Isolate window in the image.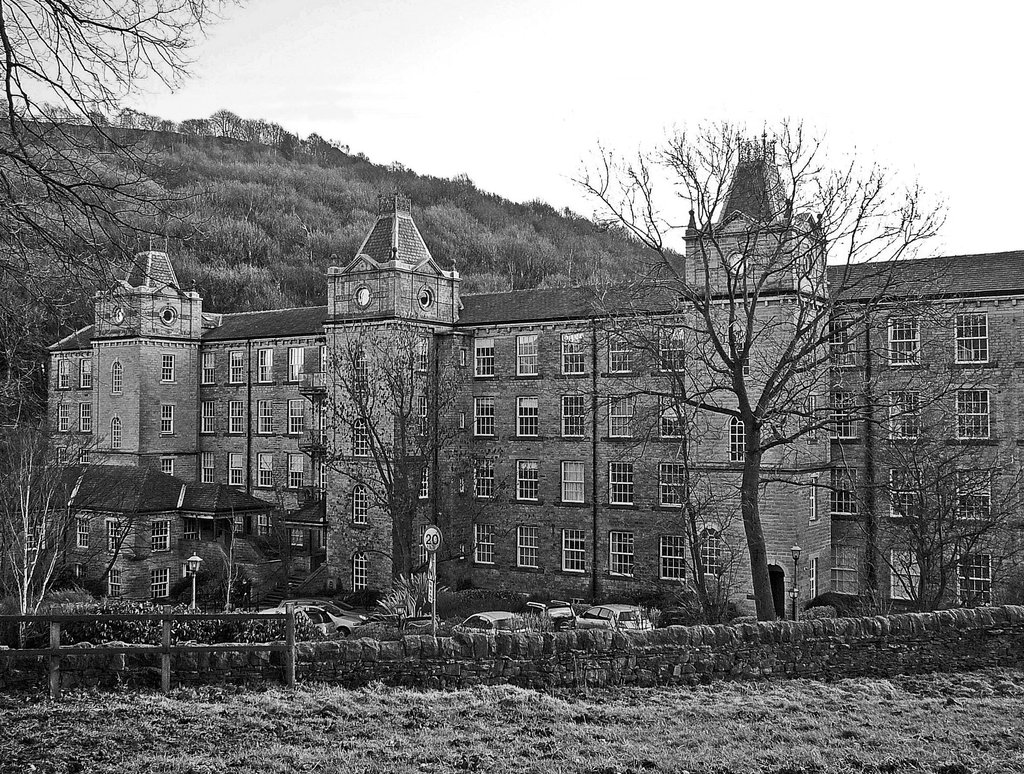
Isolated region: 200,452,214,484.
